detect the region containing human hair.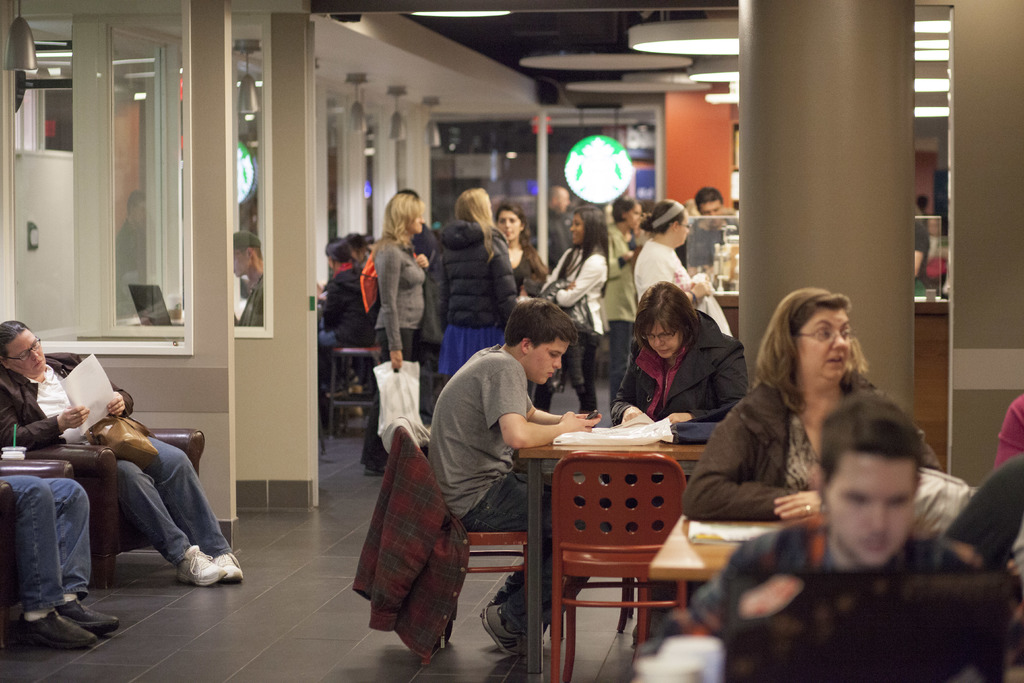
(697,183,723,208).
